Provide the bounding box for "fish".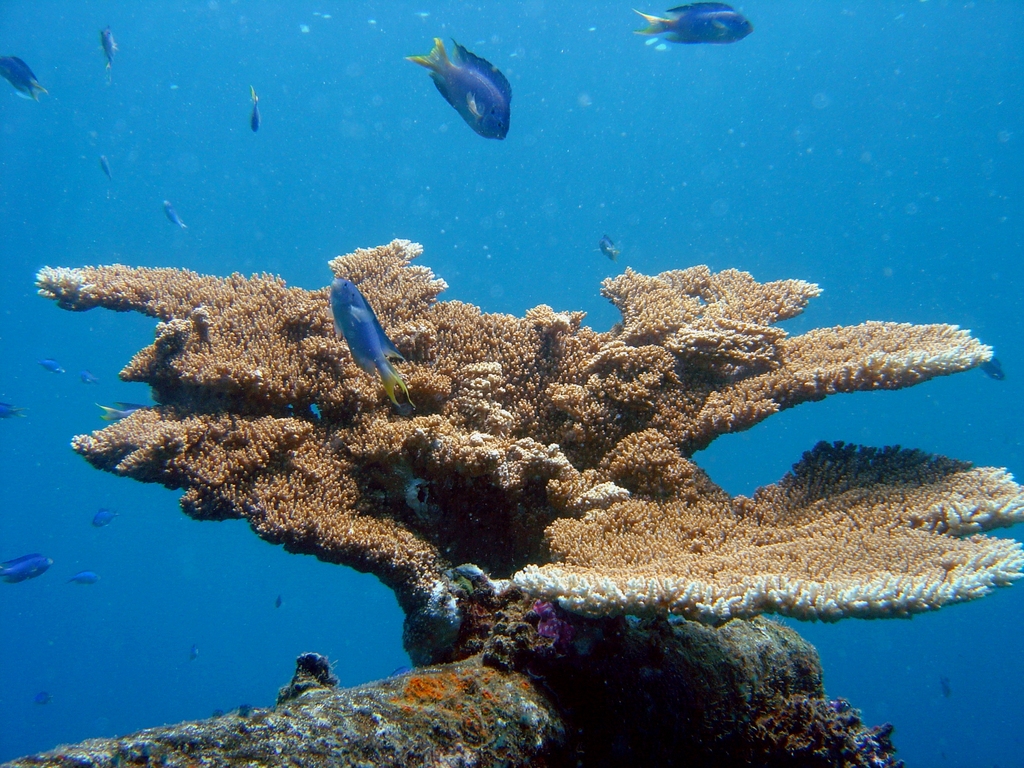
<region>629, 0, 756, 45</region>.
